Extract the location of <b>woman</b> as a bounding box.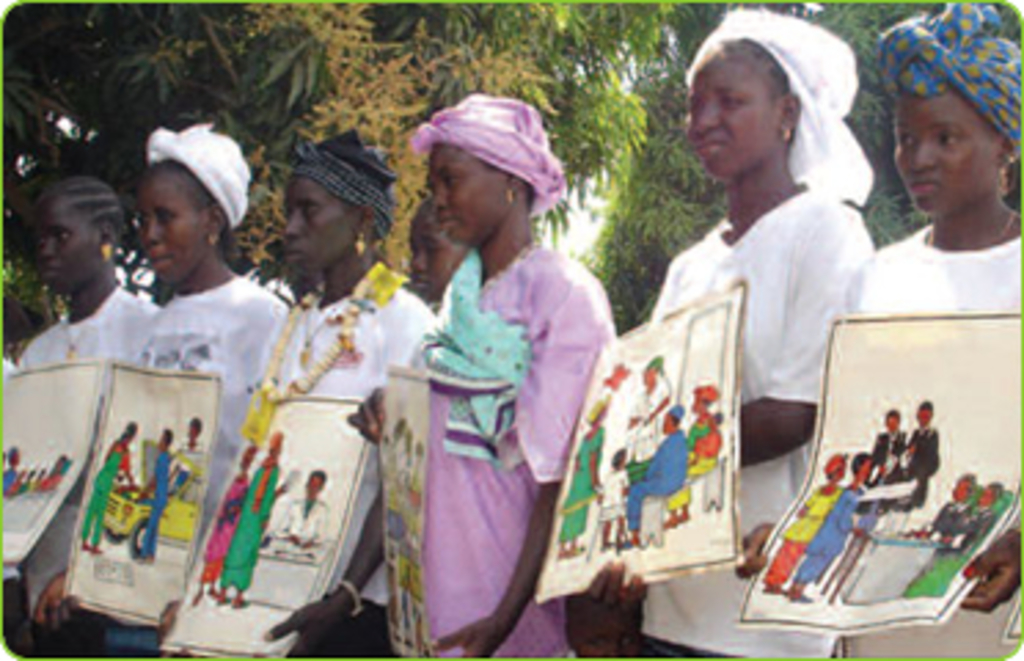
region(754, 446, 851, 592).
